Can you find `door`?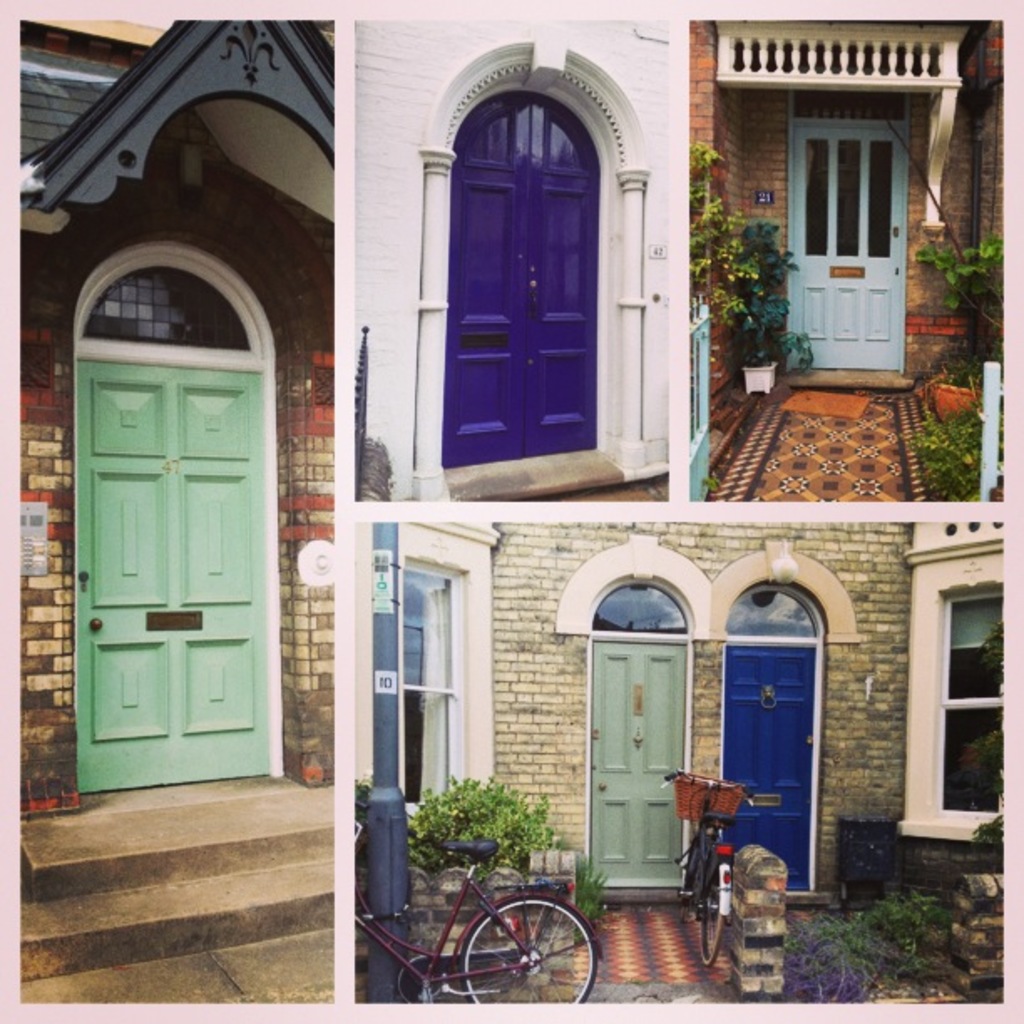
Yes, bounding box: box(726, 643, 818, 892).
